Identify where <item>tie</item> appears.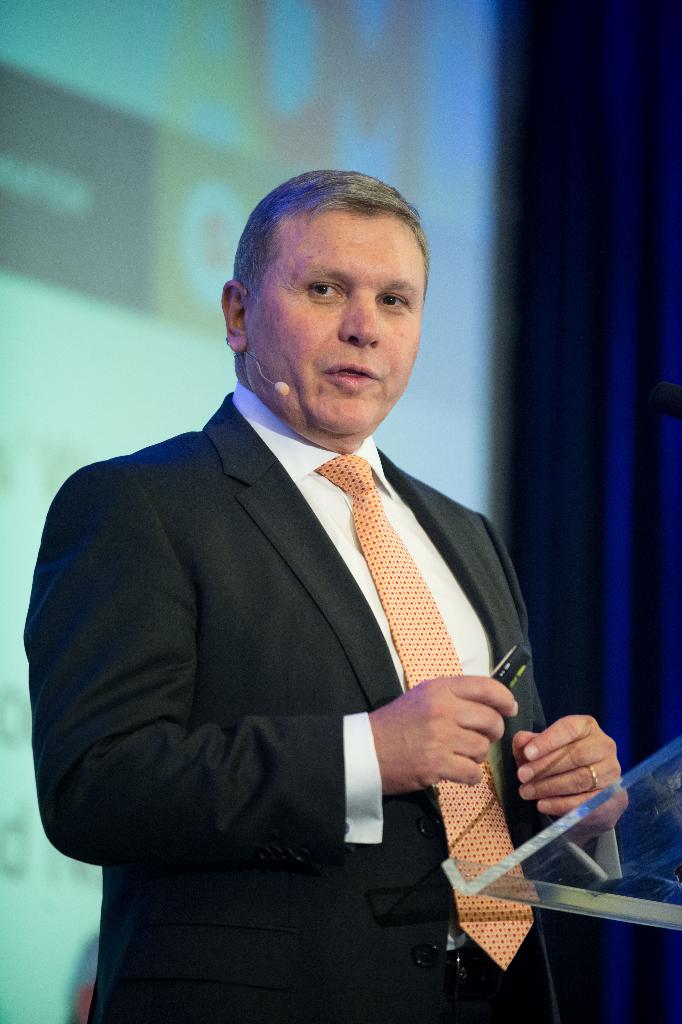
Appears at [315, 452, 542, 967].
